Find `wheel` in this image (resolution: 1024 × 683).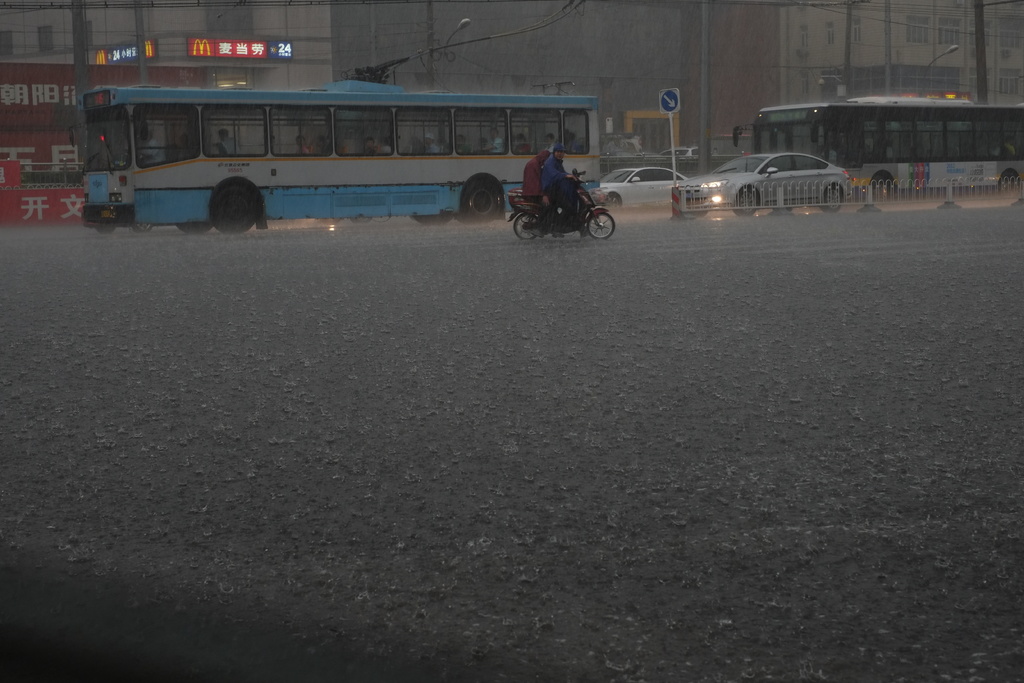
(x1=134, y1=222, x2=145, y2=233).
